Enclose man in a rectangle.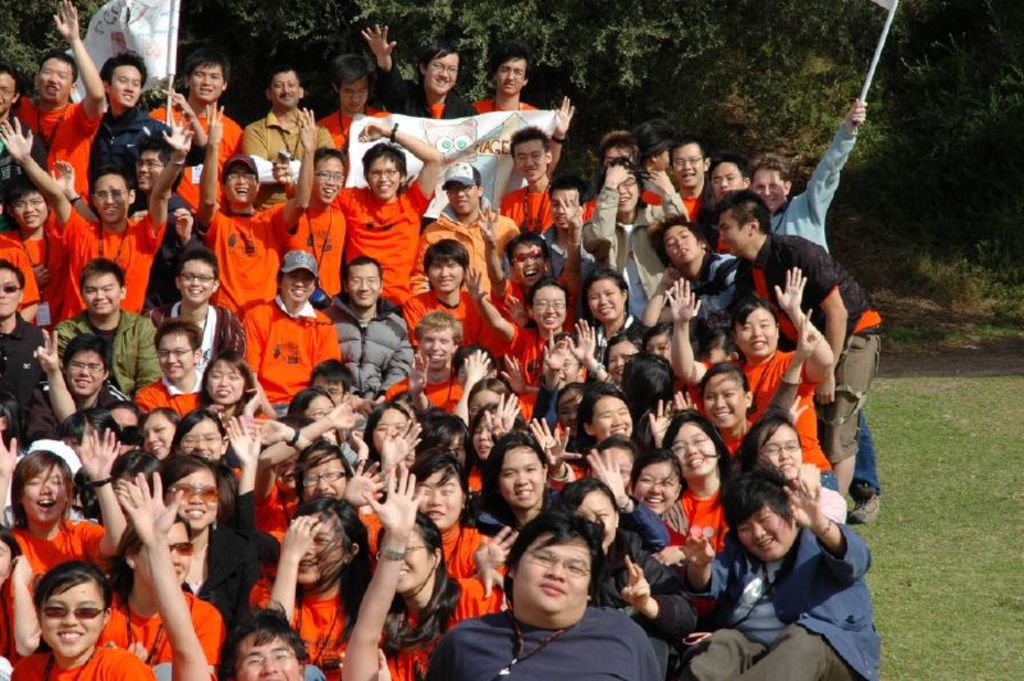
<region>40, 243, 164, 396</region>.
